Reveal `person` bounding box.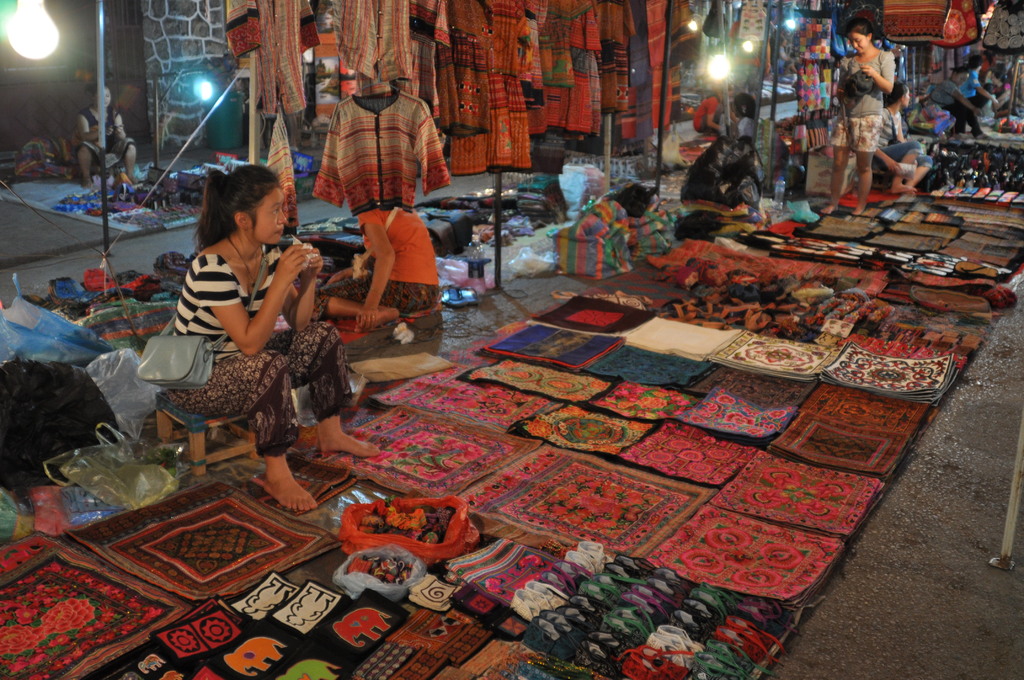
Revealed: left=820, top=15, right=895, bottom=210.
